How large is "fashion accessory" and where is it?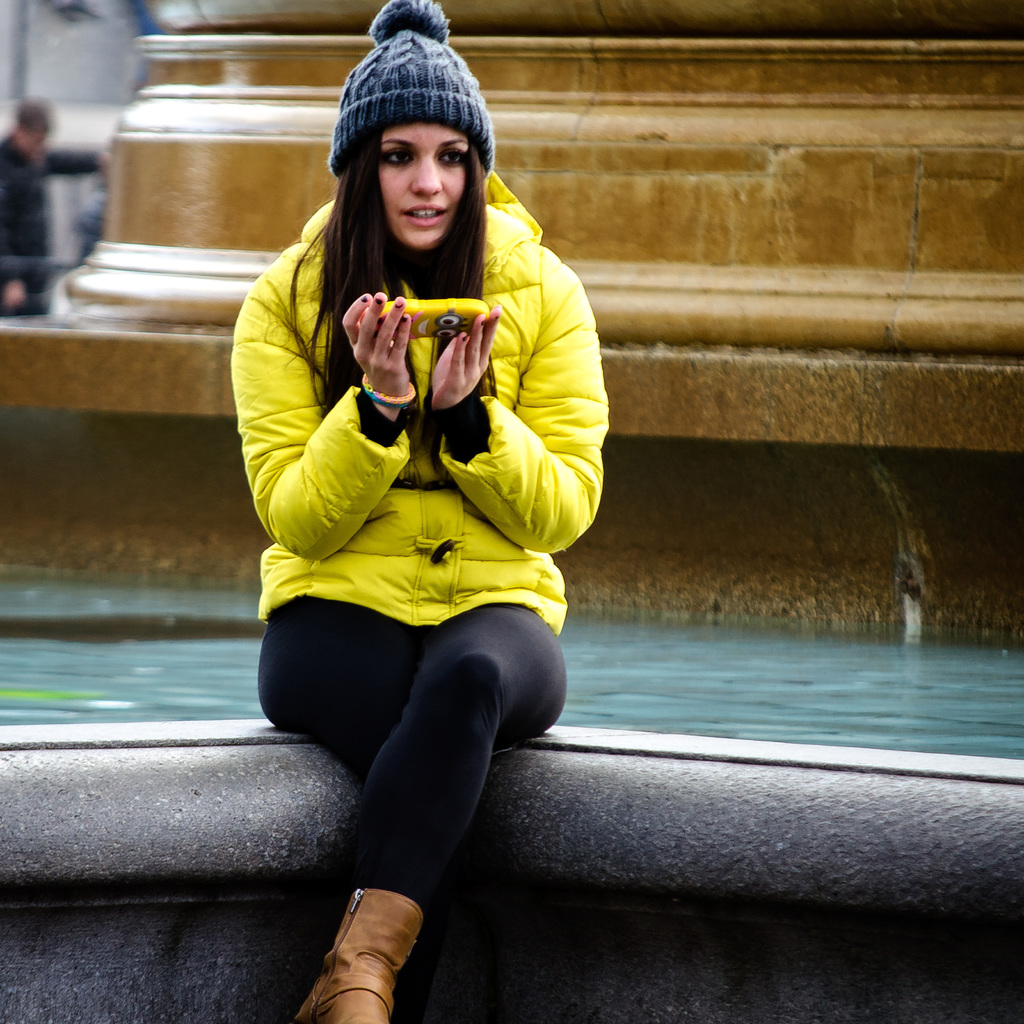
Bounding box: x1=463 y1=336 x2=467 y2=342.
